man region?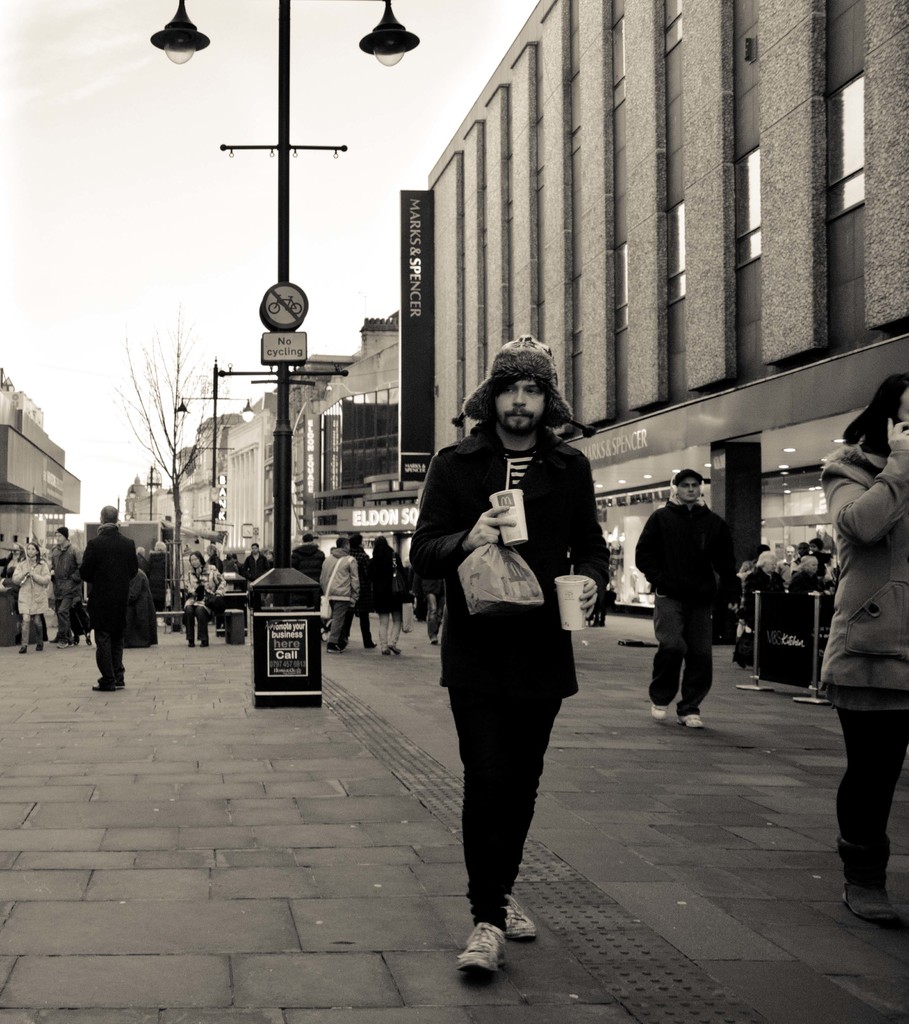
select_region(232, 551, 239, 566)
